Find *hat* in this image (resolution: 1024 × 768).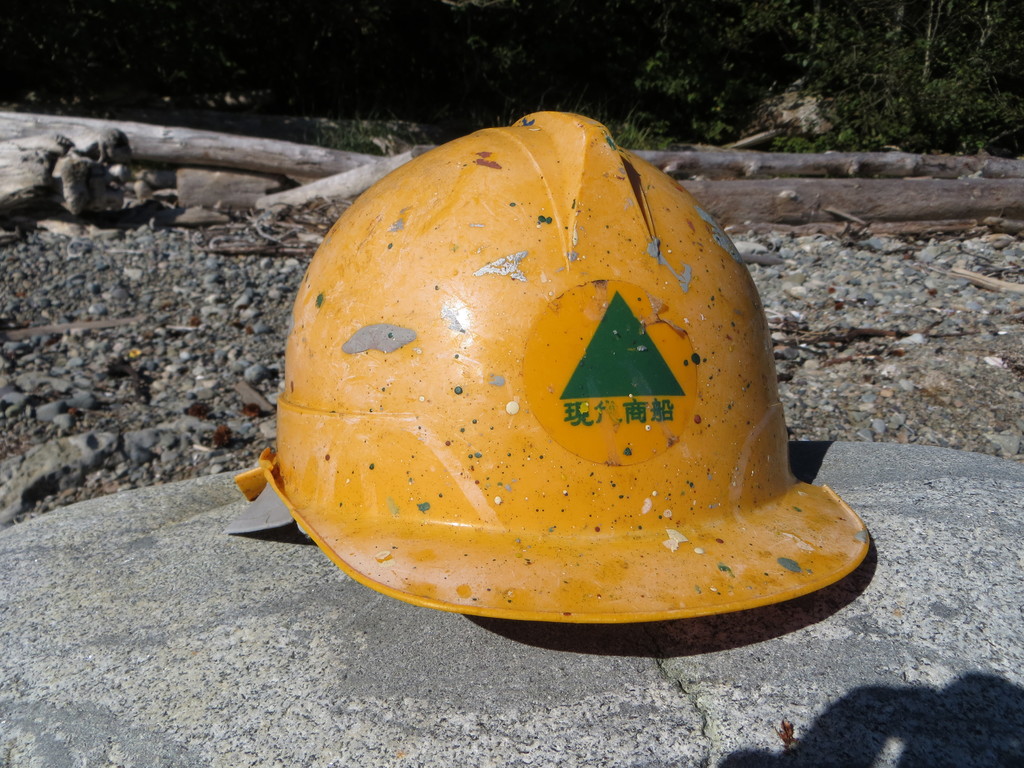
237,113,869,625.
